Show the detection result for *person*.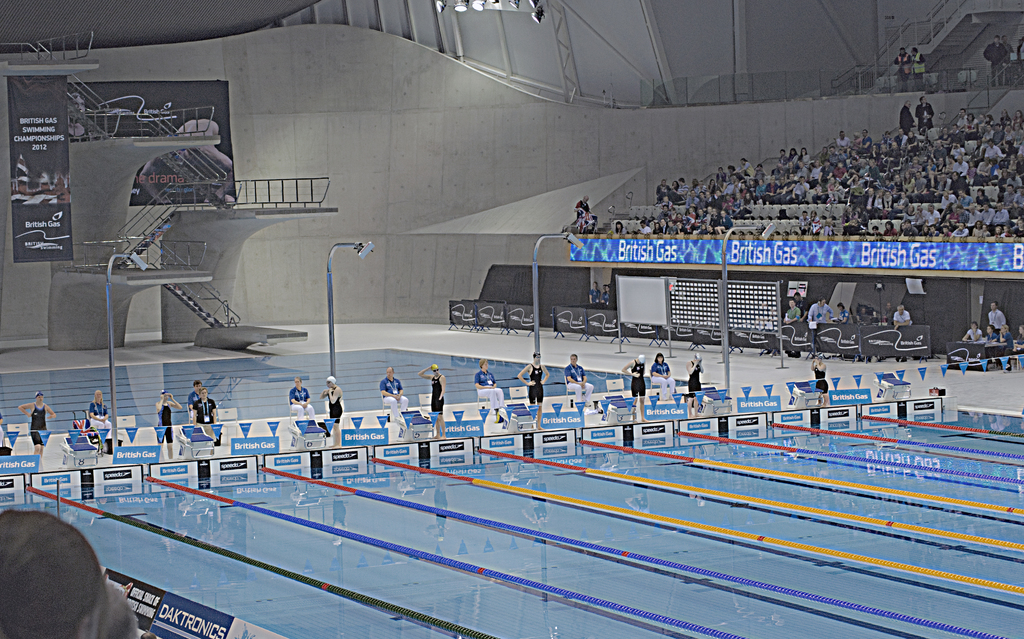
BBox(318, 372, 346, 449).
